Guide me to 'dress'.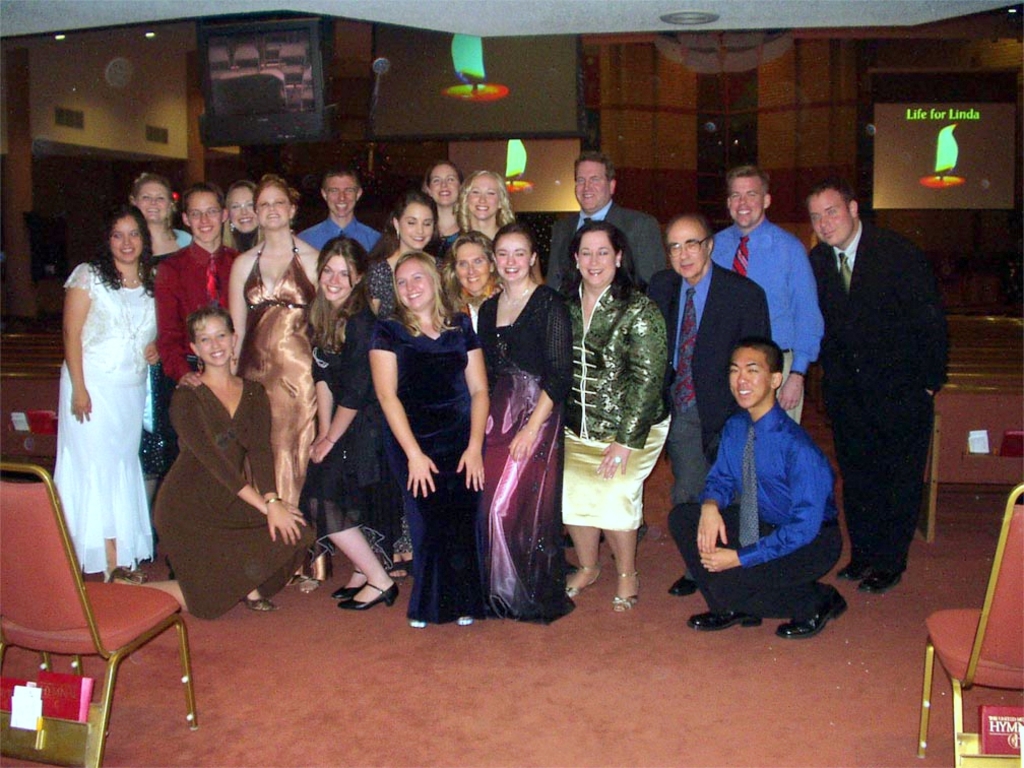
Guidance: (239,234,319,504).
